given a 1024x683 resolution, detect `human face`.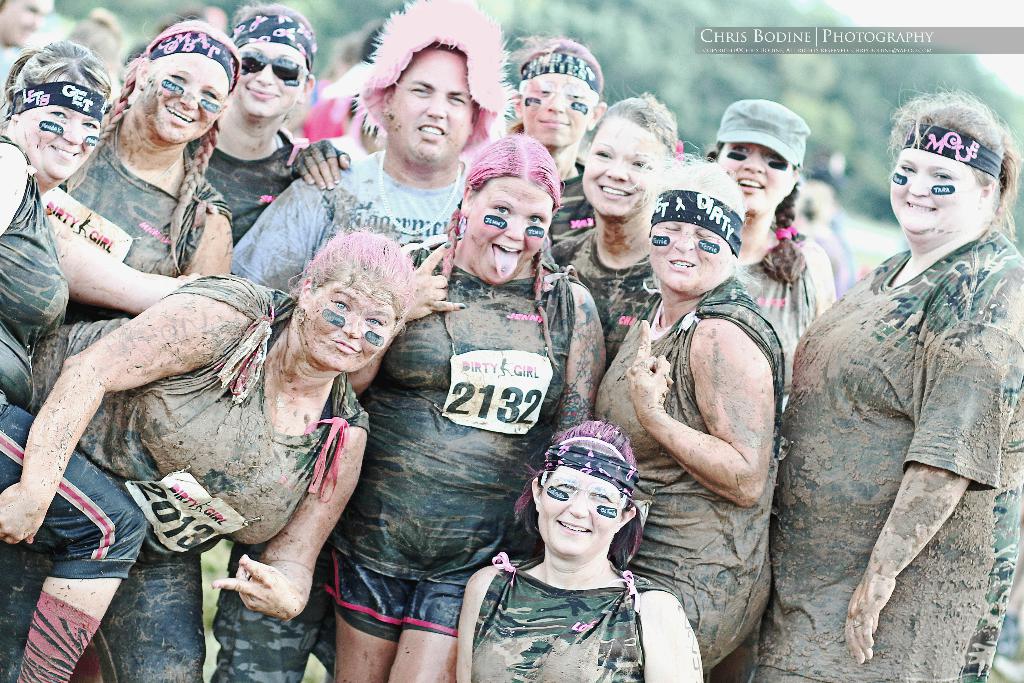
l=144, t=55, r=228, b=139.
